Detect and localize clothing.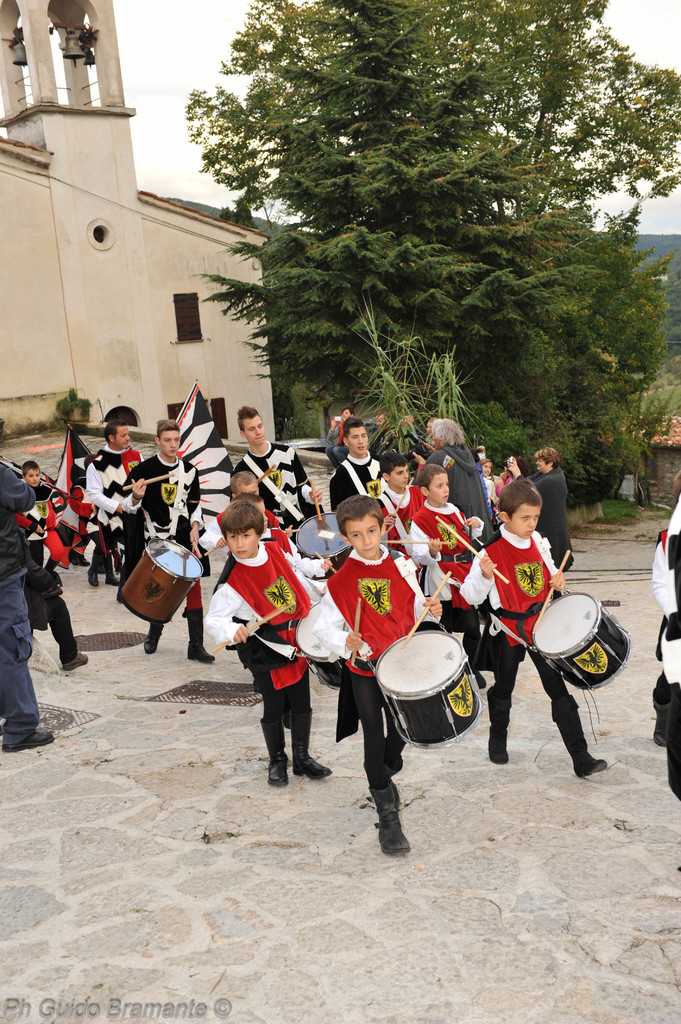
Localized at pyautogui.locateOnScreen(460, 534, 601, 765).
